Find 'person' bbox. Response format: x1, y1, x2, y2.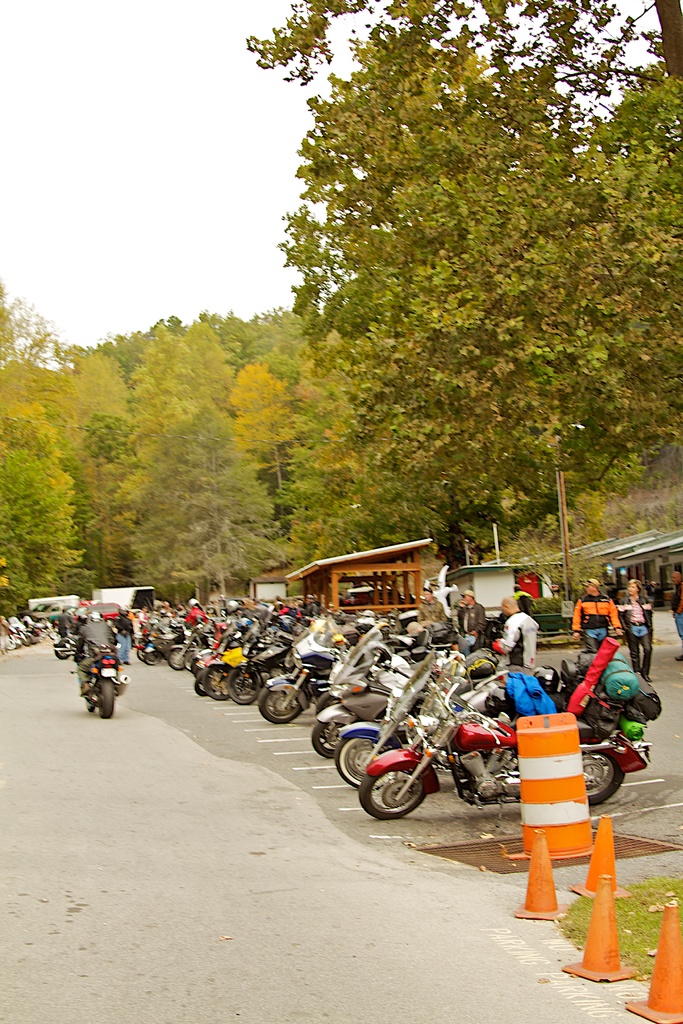
572, 572, 622, 655.
